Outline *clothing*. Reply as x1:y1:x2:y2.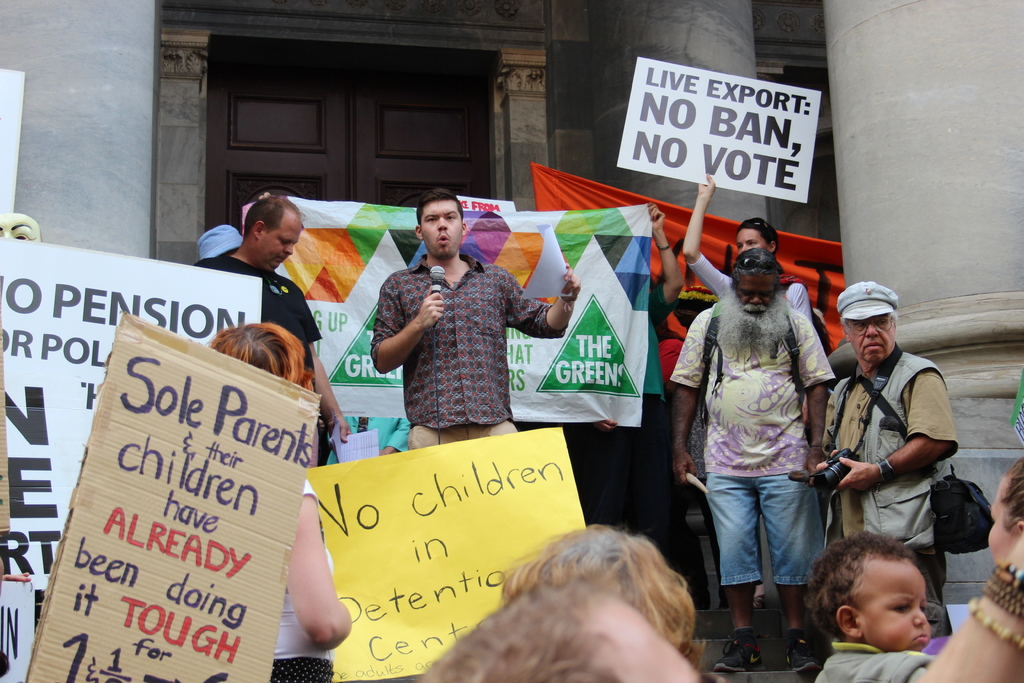
689:255:812:325.
